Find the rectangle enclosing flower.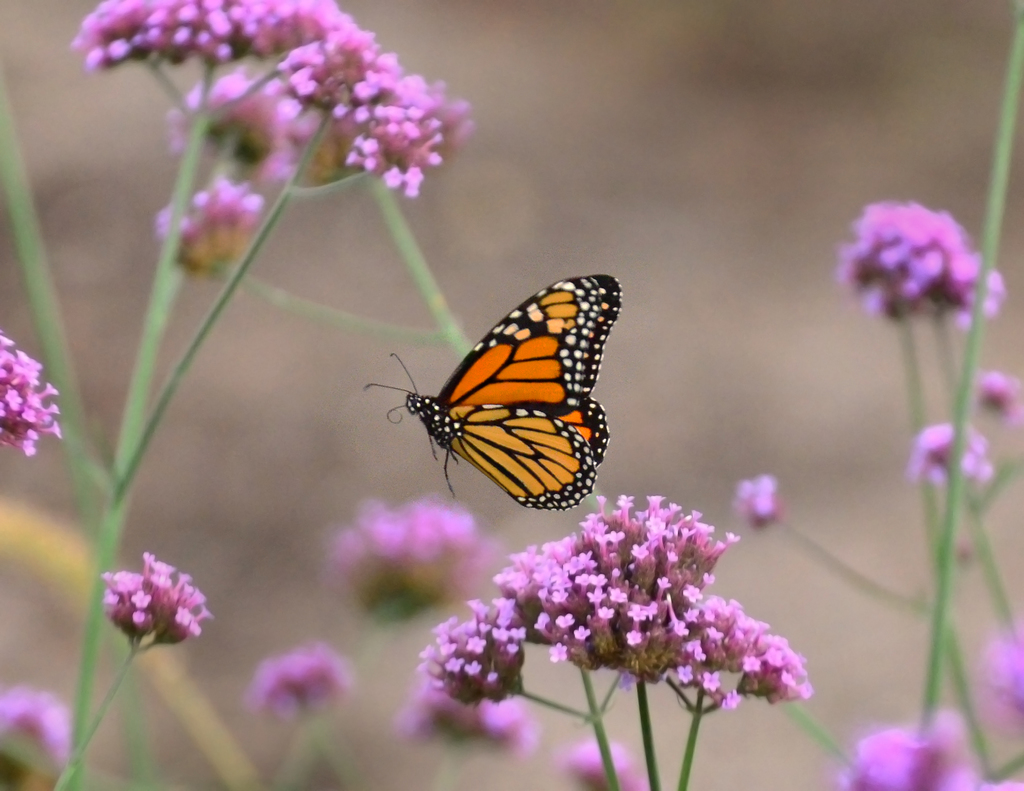
pyautogui.locateOnScreen(980, 370, 1023, 421).
